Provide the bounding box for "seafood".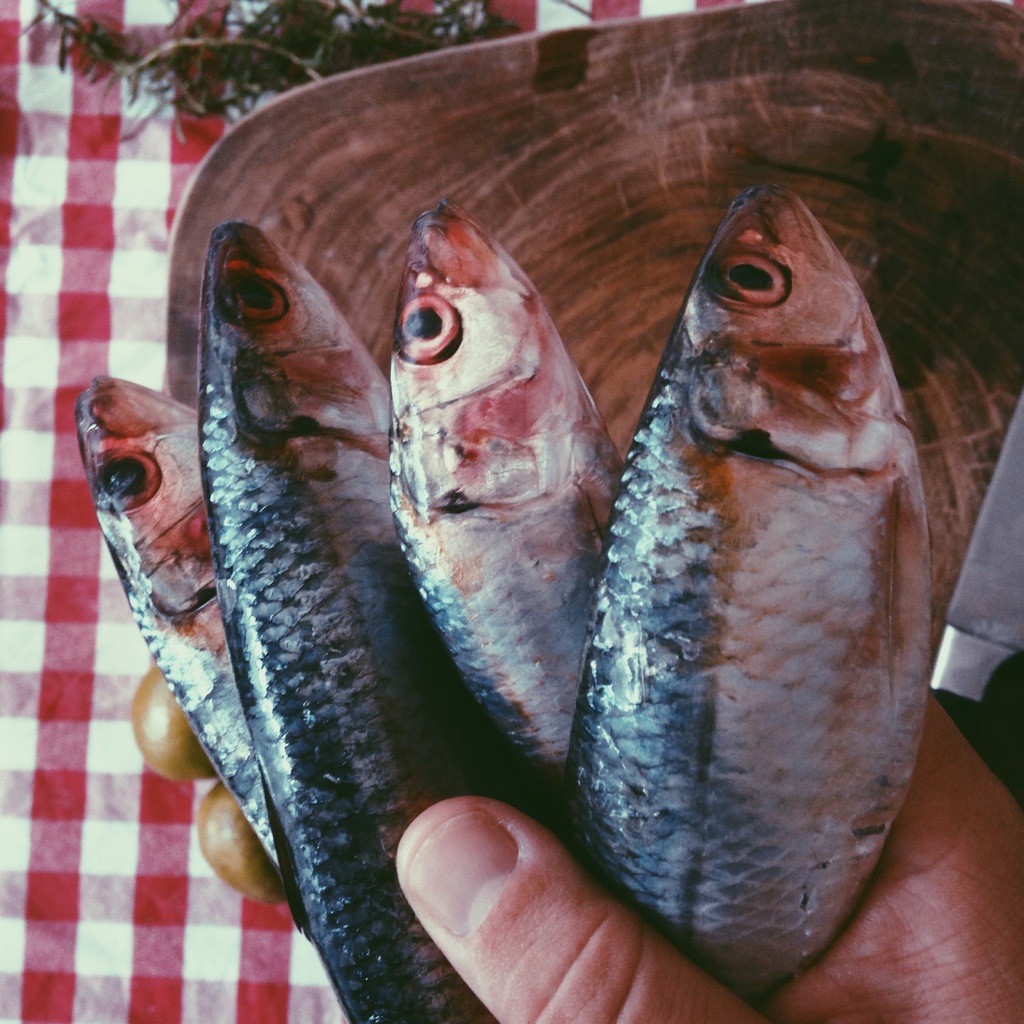
crop(393, 197, 622, 785).
